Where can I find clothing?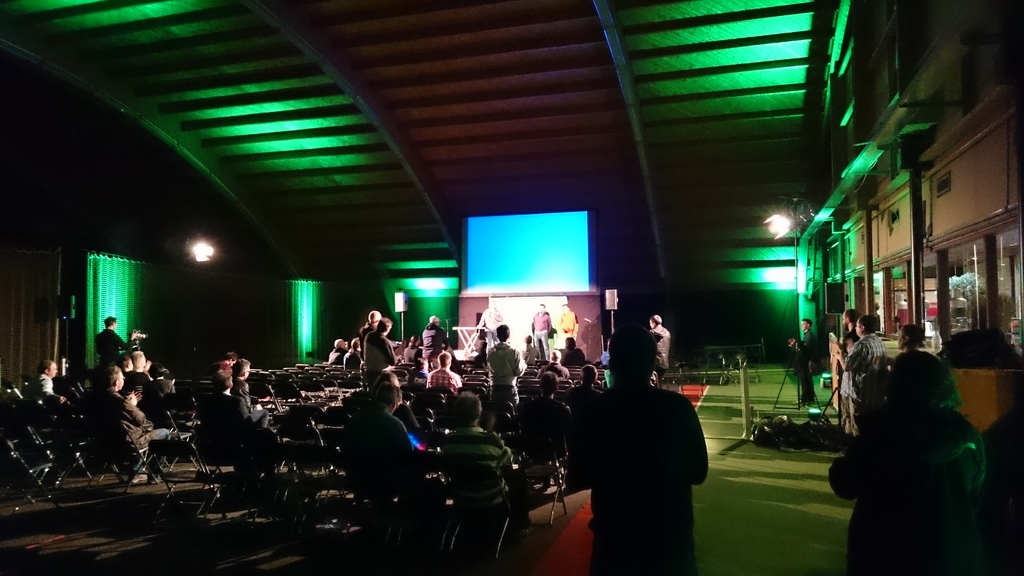
You can find it at l=556, t=344, r=568, b=355.
